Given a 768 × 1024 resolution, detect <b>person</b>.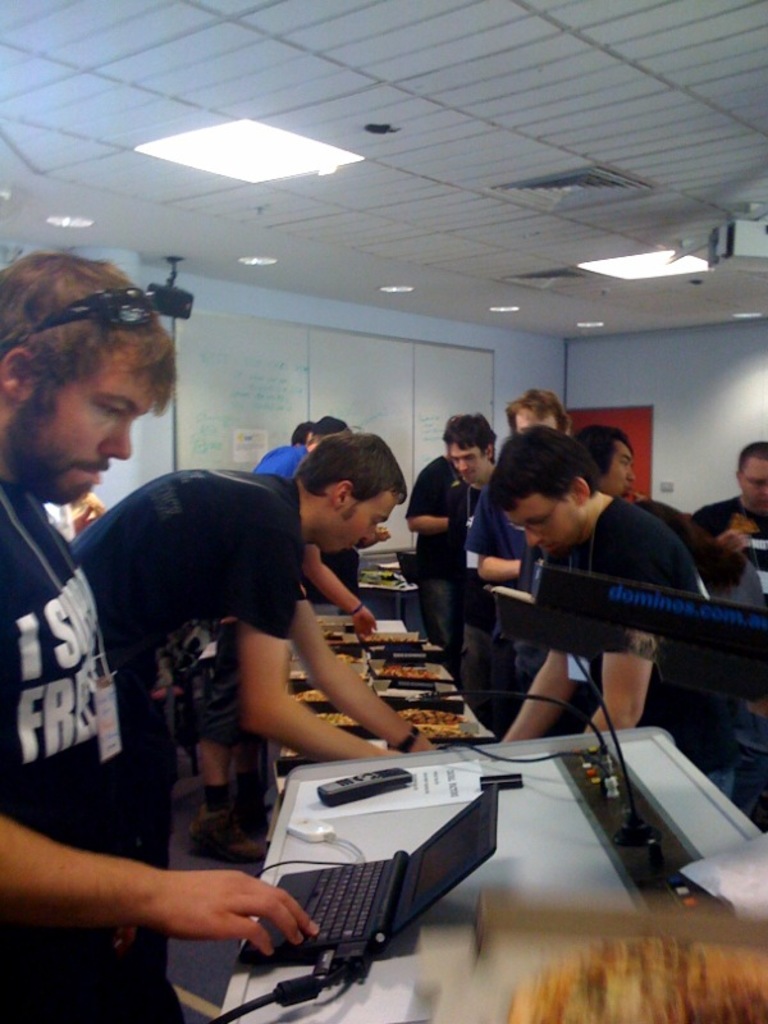
bbox=(573, 426, 634, 499).
